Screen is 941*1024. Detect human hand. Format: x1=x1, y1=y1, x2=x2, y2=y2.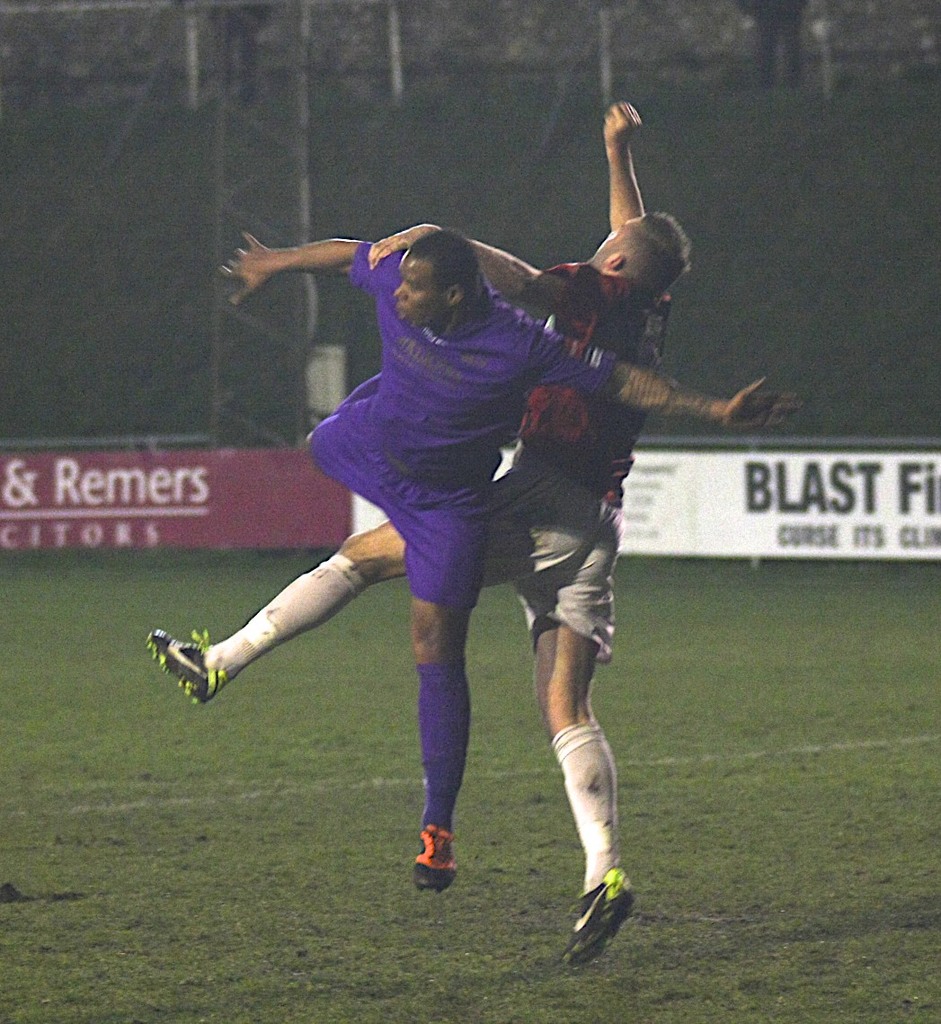
x1=364, y1=222, x2=439, y2=272.
